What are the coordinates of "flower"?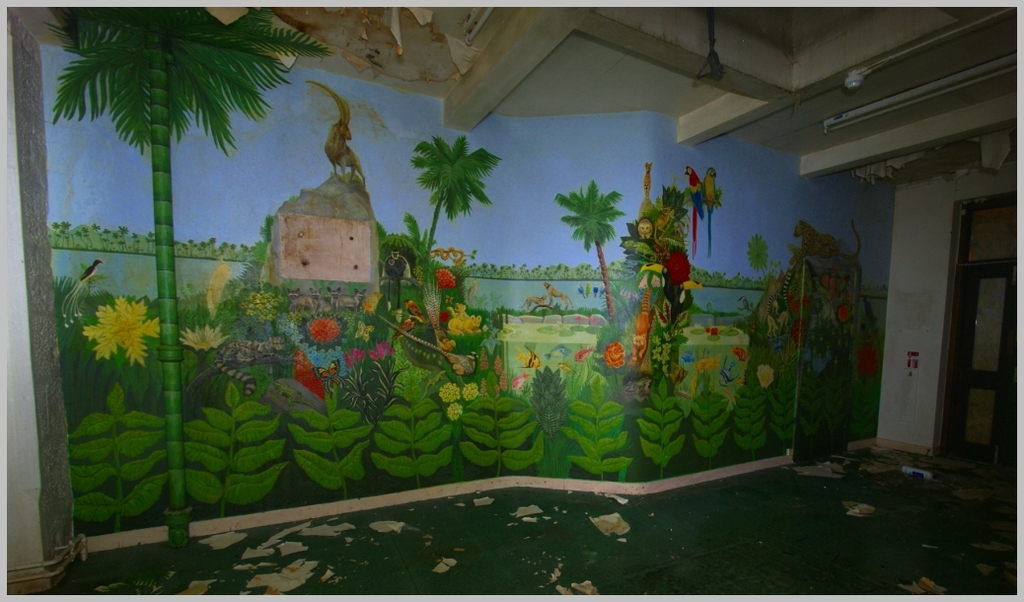
<region>76, 289, 144, 367</region>.
